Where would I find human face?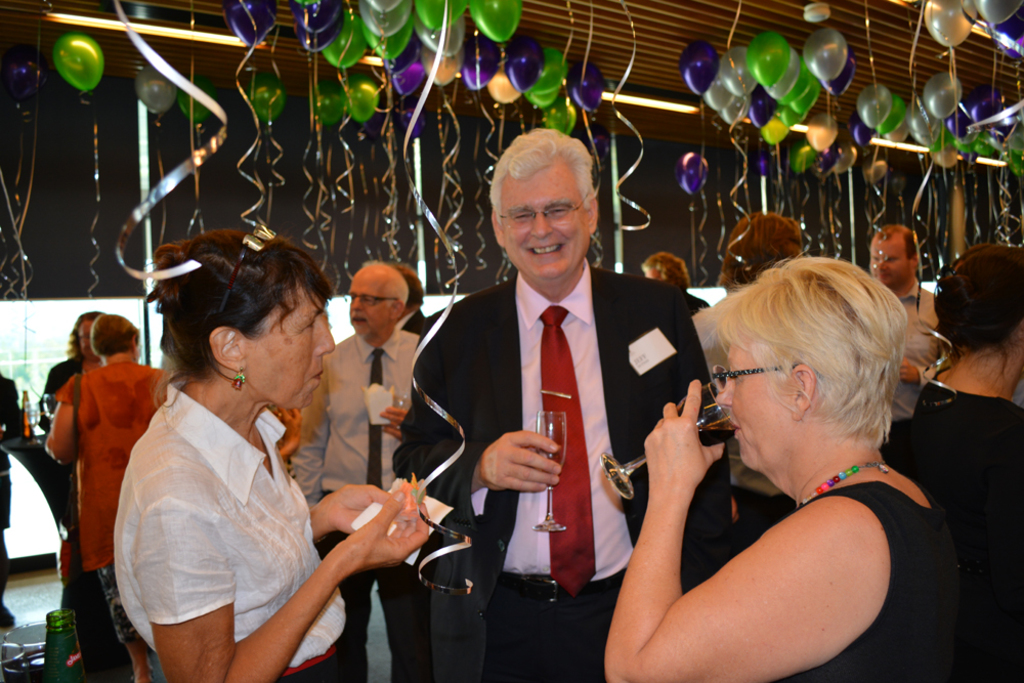
At select_region(349, 274, 389, 336).
